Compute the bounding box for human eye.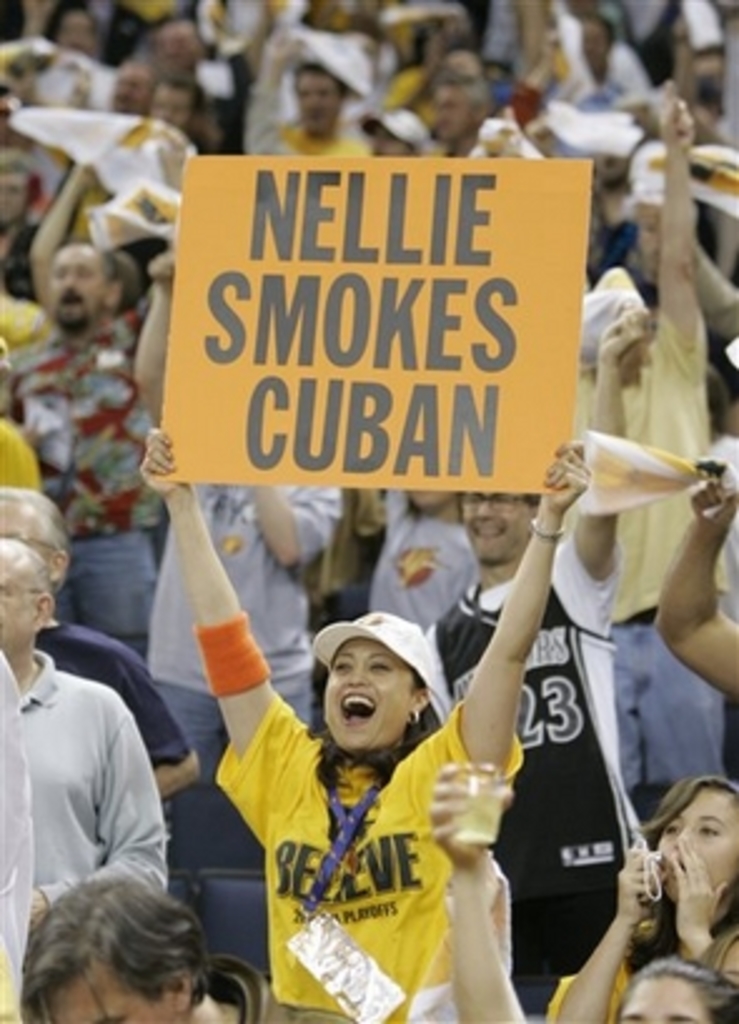
bbox=(656, 821, 686, 844).
